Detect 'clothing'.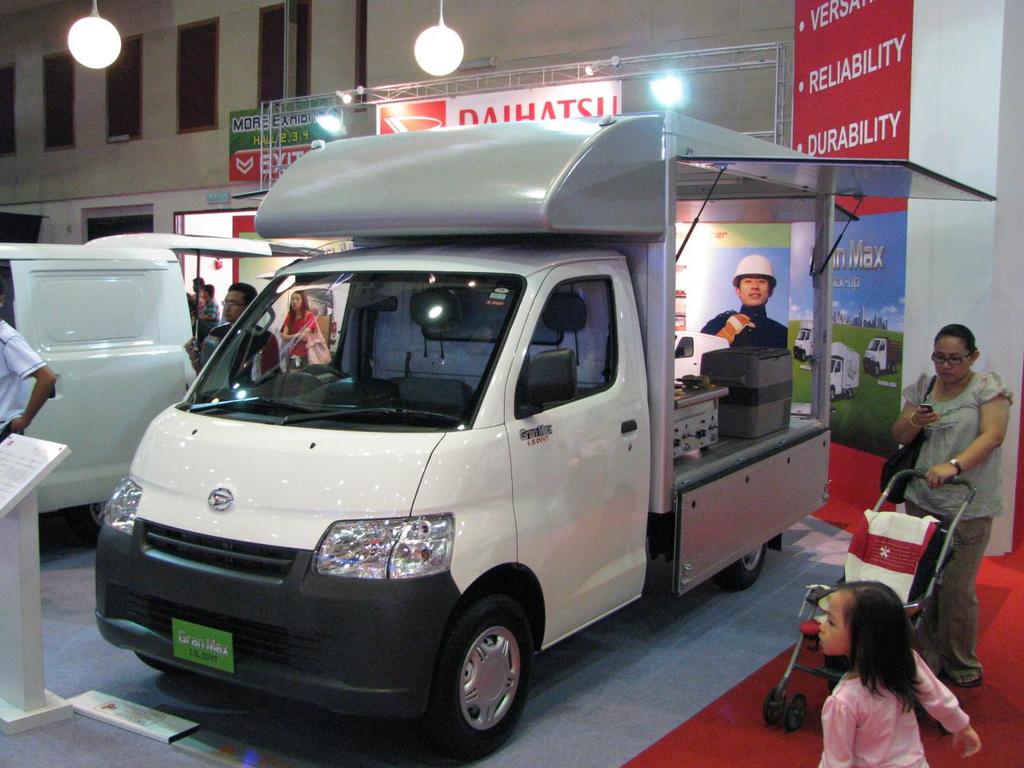
Detected at 702, 302, 787, 354.
